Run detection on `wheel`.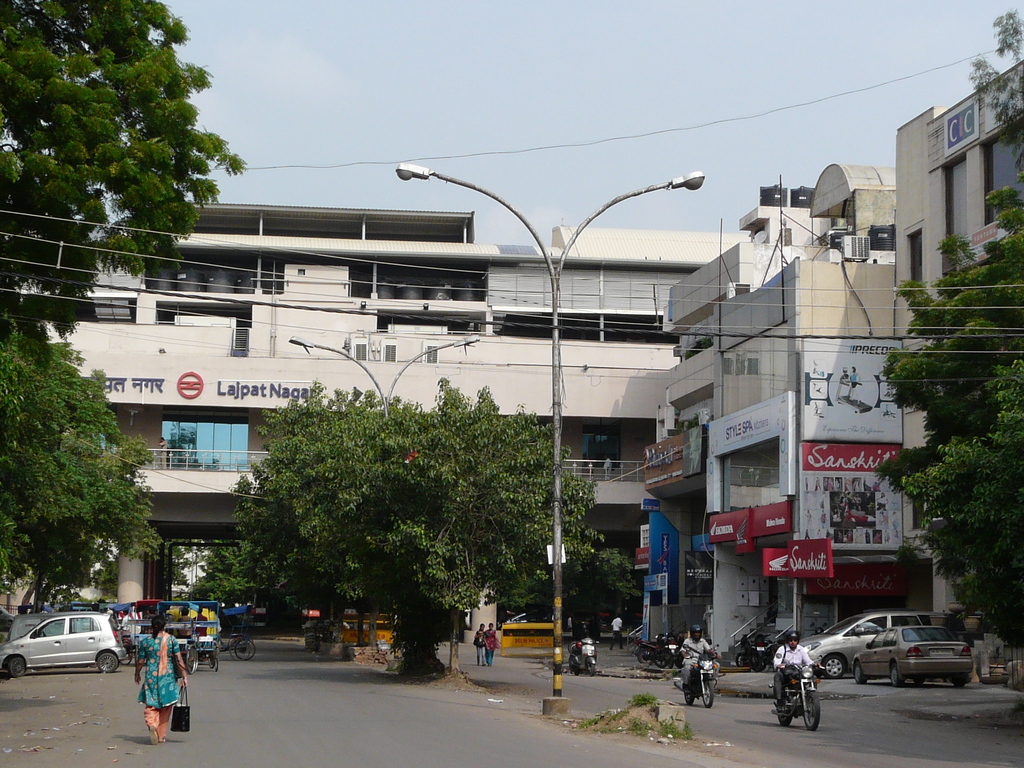
Result: box=[802, 689, 820, 730].
